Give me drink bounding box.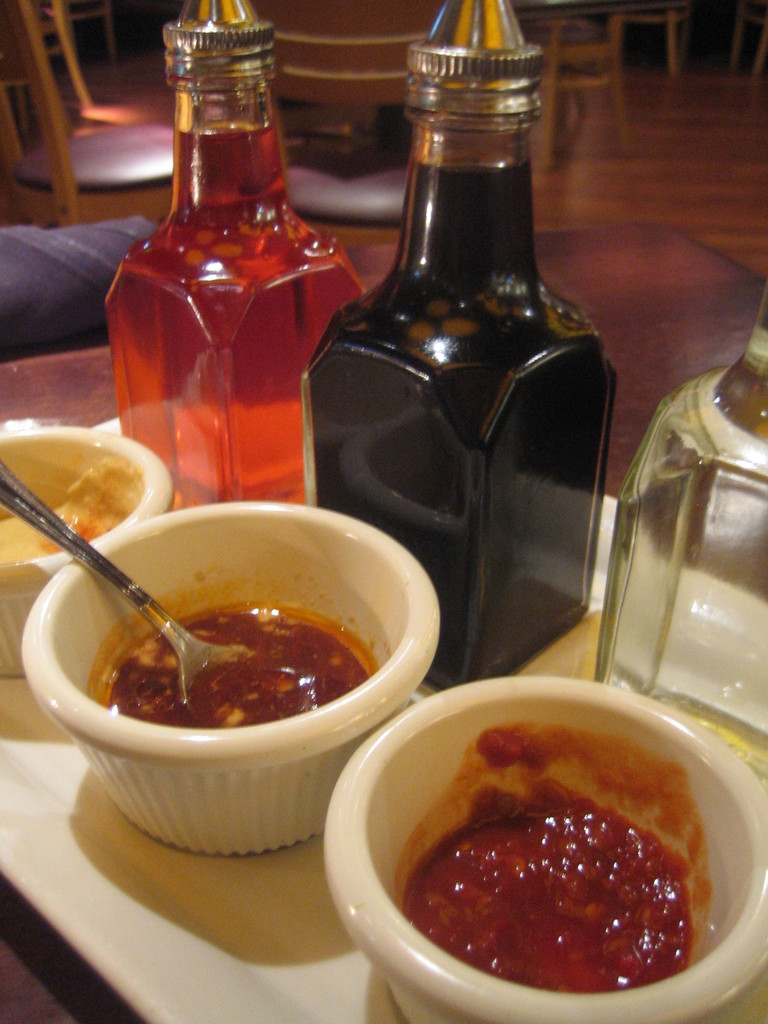
(116,33,346,513).
